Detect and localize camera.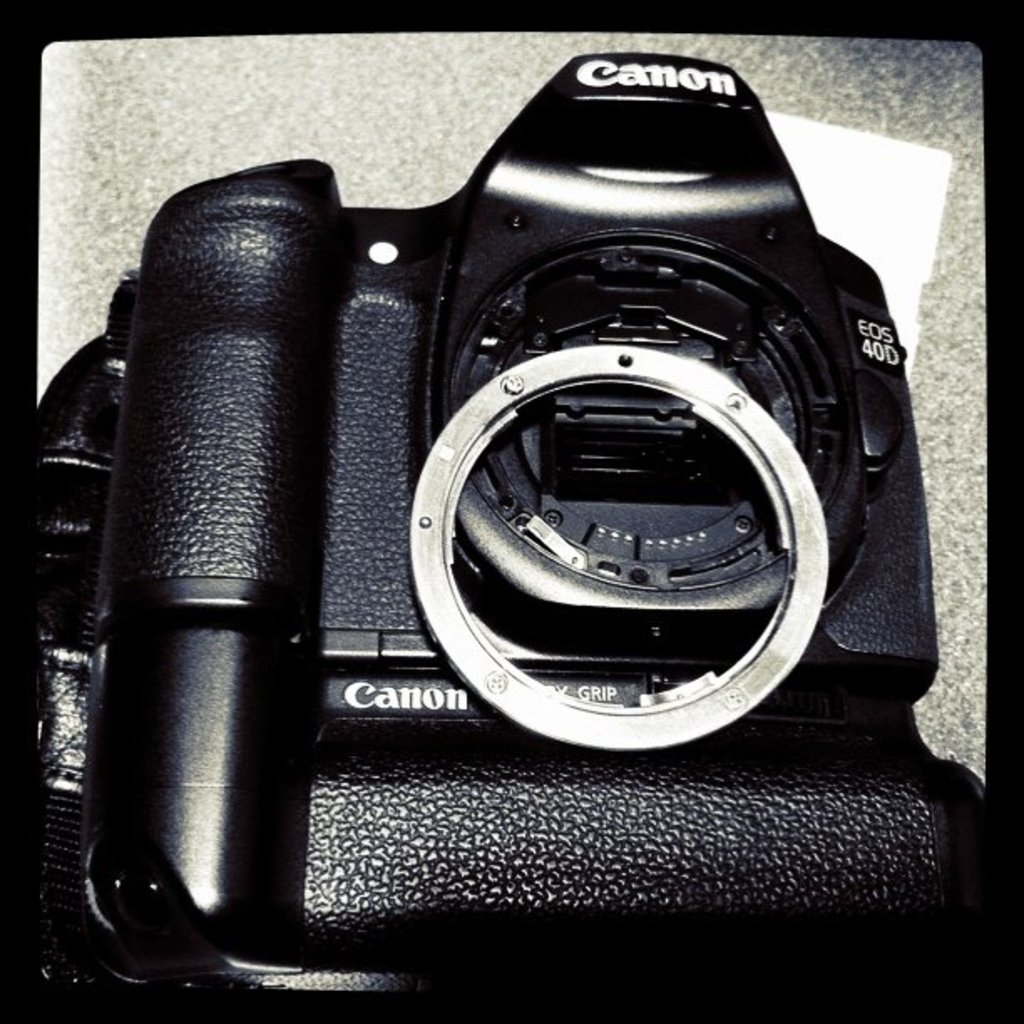
Localized at [33,54,1002,999].
